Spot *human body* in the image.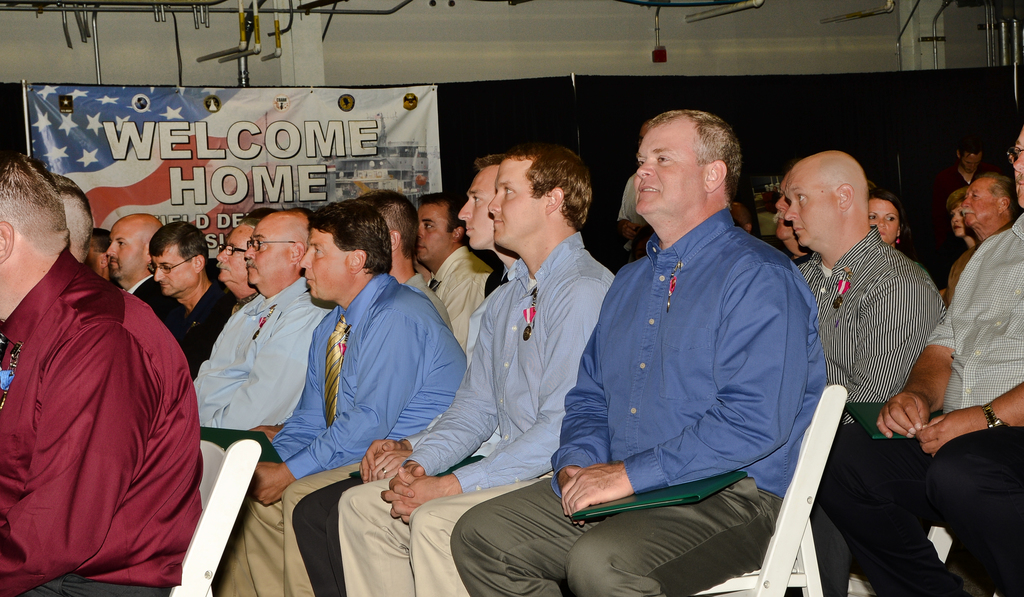
*human body* found at bbox=(22, 180, 198, 596).
